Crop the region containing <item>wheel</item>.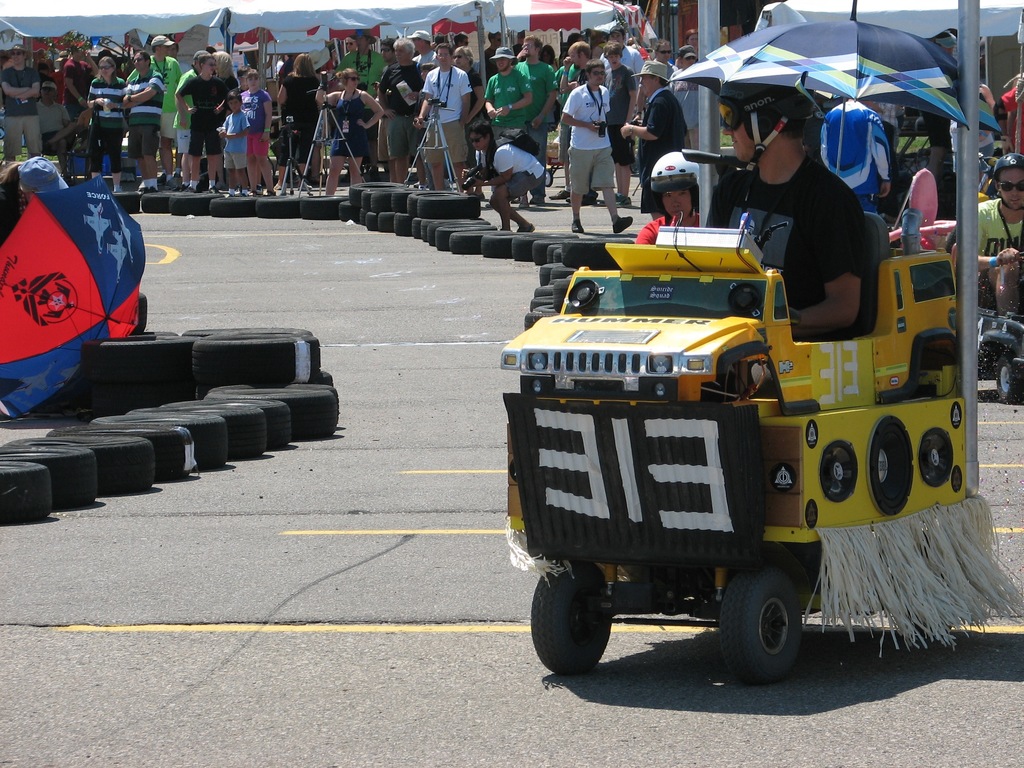
Crop region: BBox(719, 561, 805, 685).
